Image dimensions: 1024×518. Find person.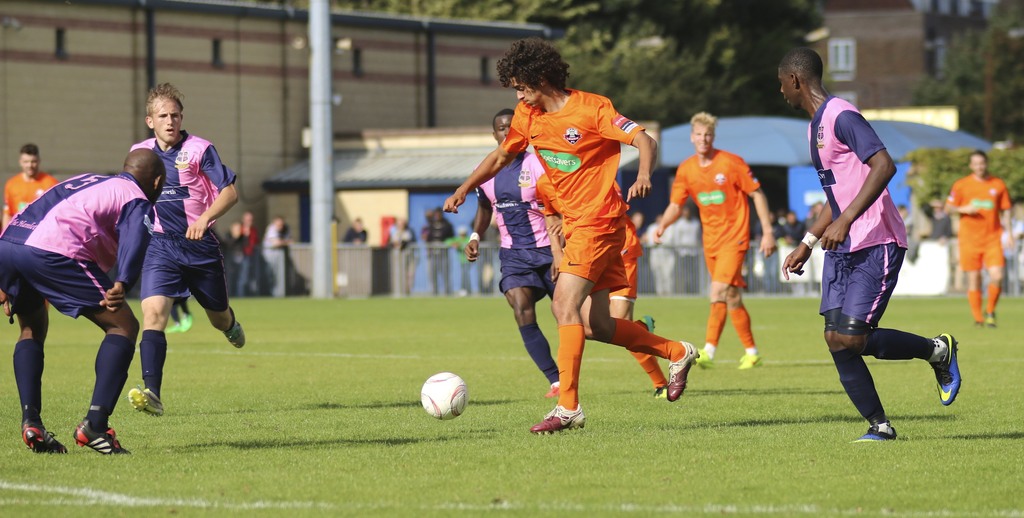
[x1=919, y1=203, x2=937, y2=236].
